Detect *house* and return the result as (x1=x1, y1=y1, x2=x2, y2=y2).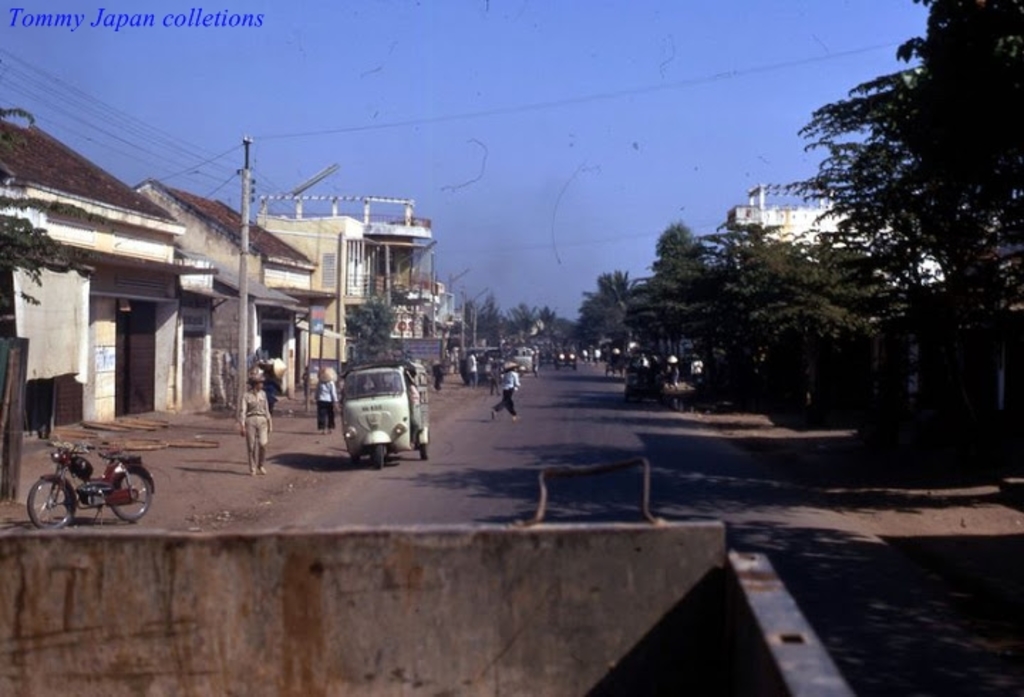
(x1=259, y1=206, x2=373, y2=374).
